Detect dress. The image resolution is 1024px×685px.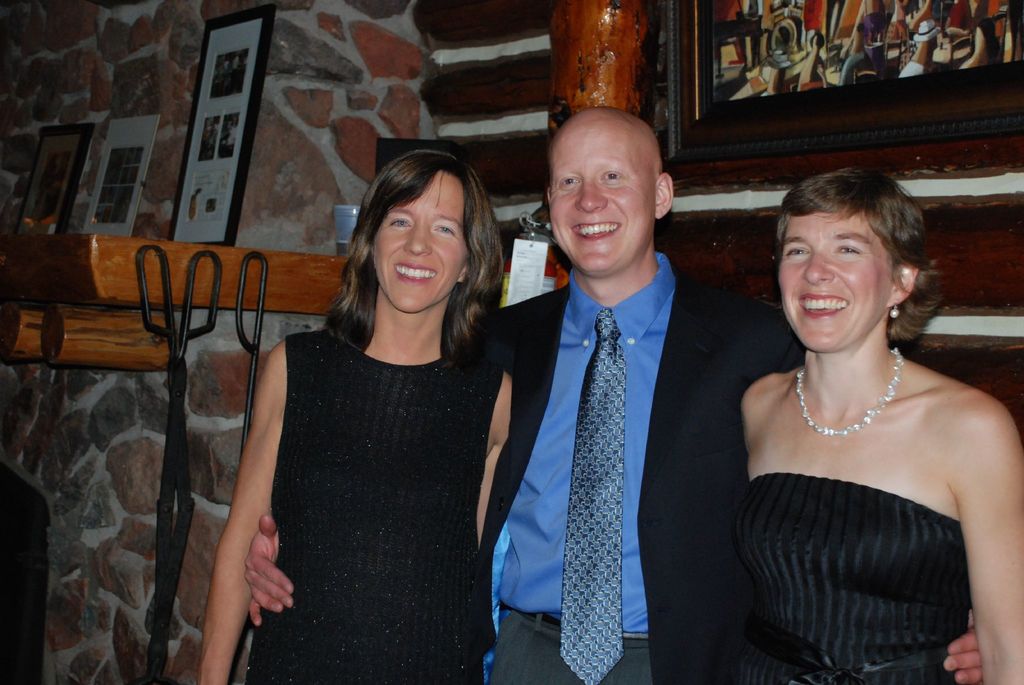
243 325 502 684.
